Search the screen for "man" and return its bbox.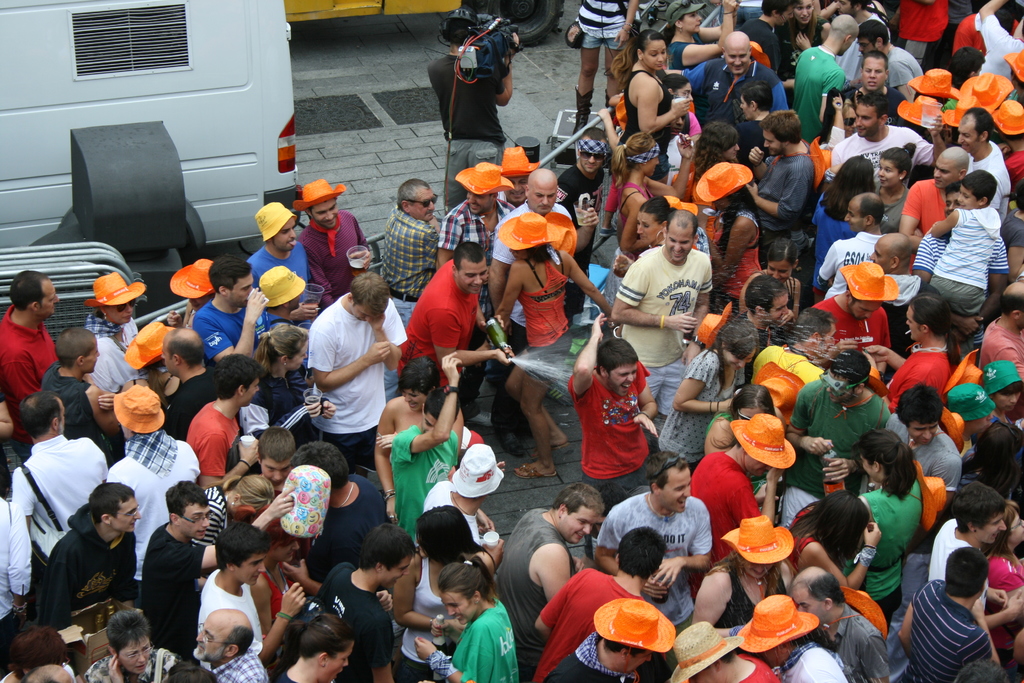
Found: detection(975, 281, 1023, 424).
